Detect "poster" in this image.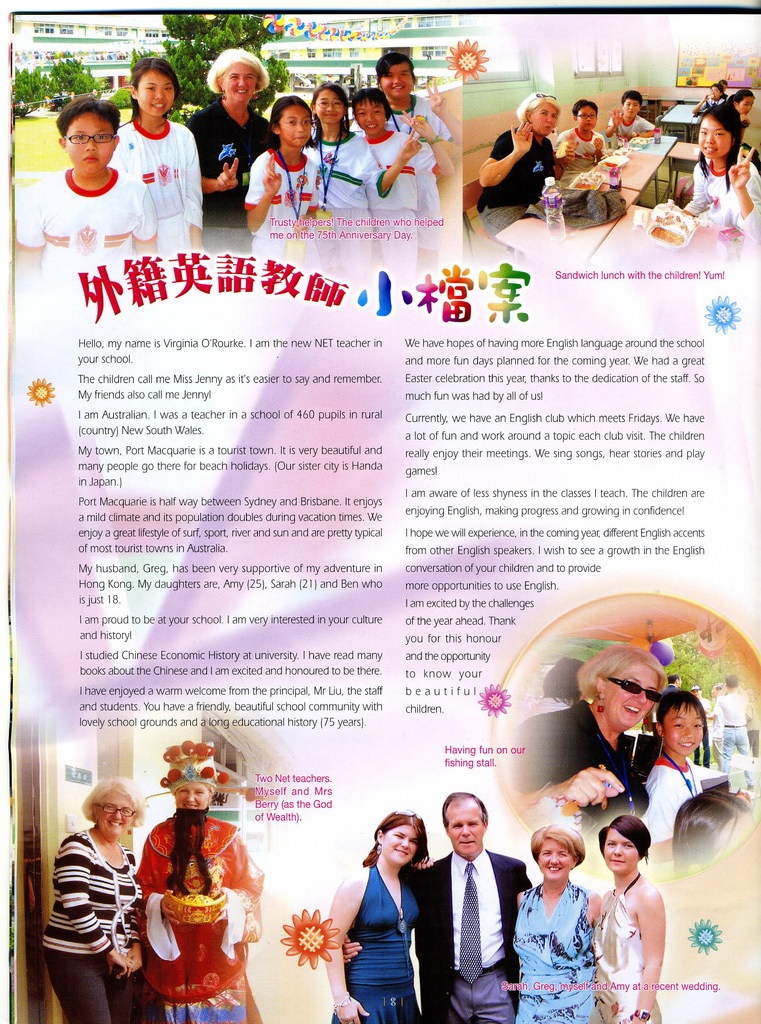
Detection: select_region(0, 11, 760, 1023).
